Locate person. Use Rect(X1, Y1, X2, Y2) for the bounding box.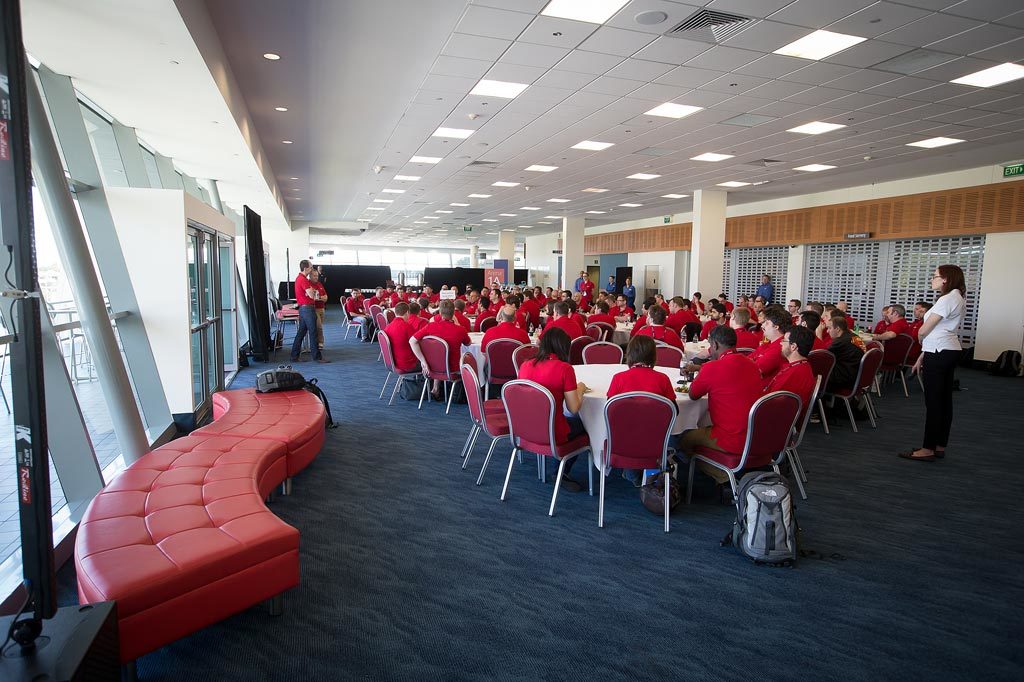
Rect(705, 298, 720, 307).
